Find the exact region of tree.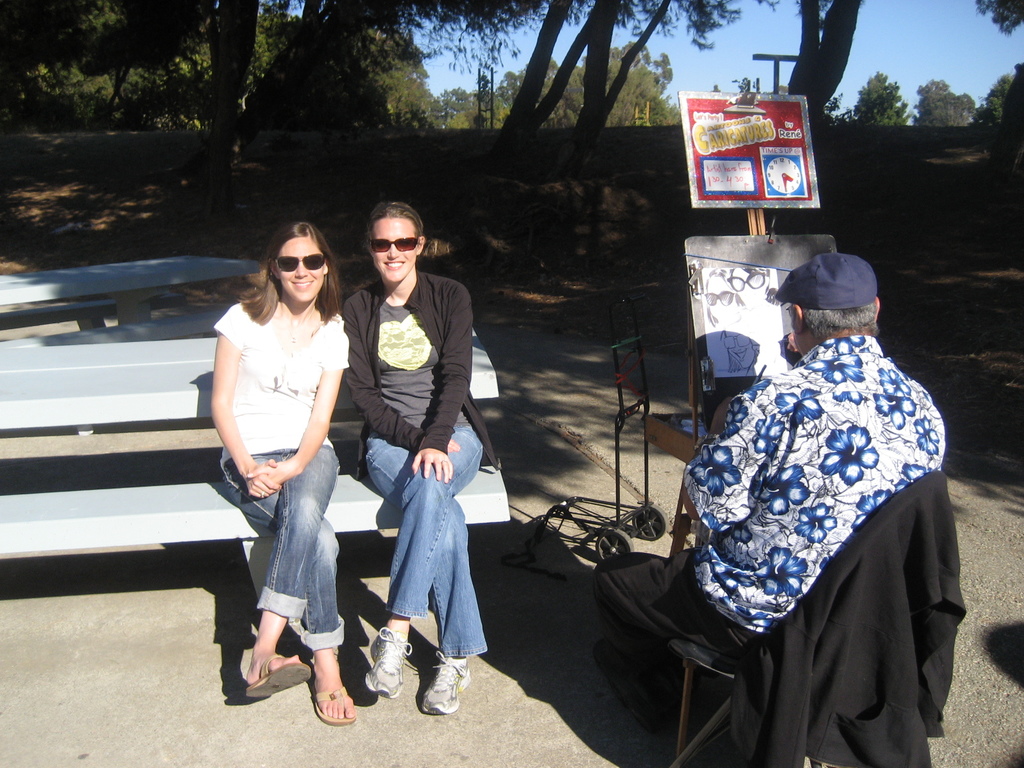
Exact region: [854,65,915,134].
